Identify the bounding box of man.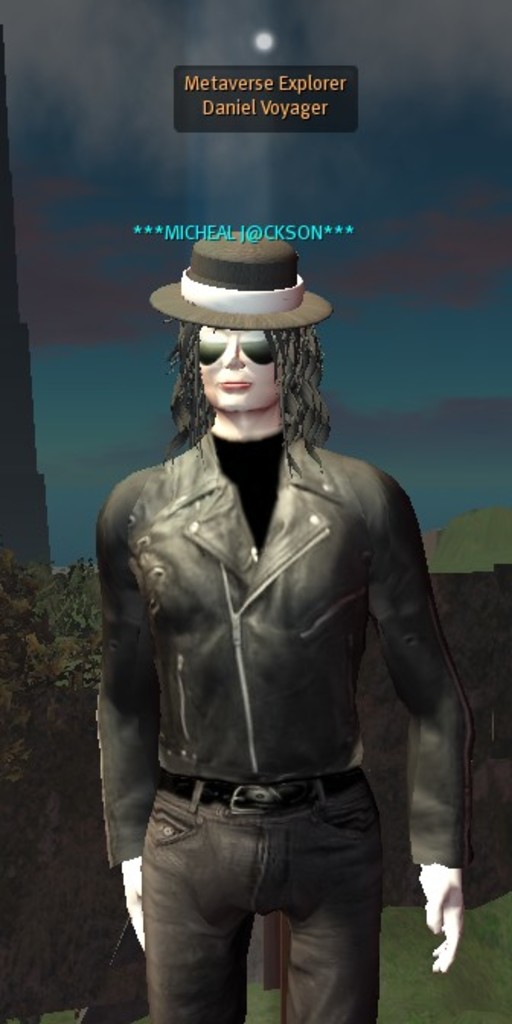
l=91, t=218, r=482, b=1023.
